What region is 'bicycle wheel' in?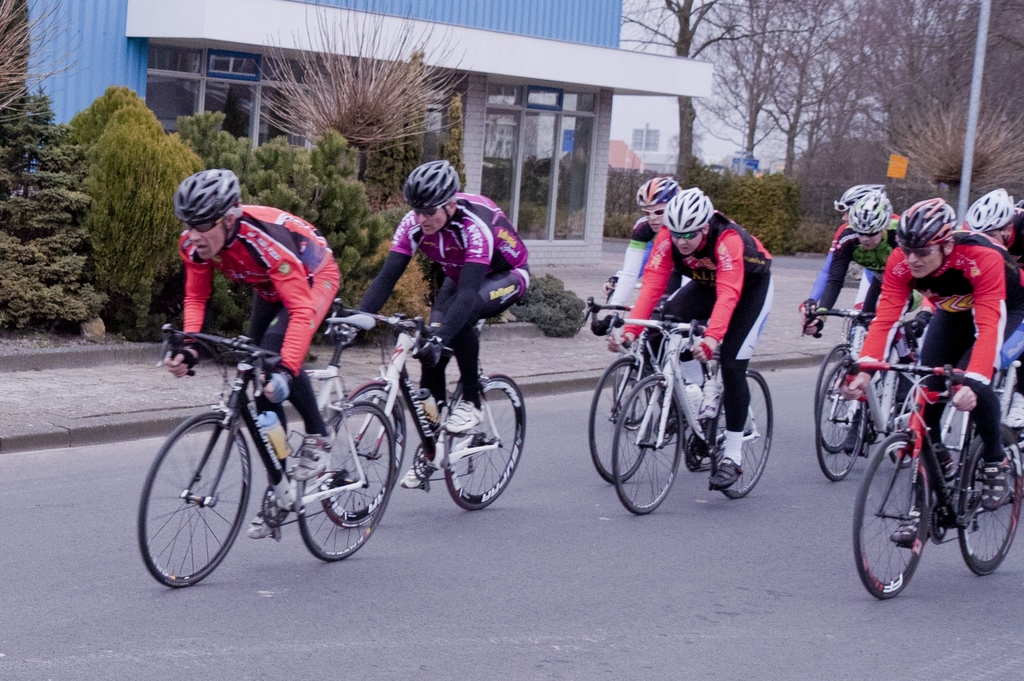
[left=317, top=383, right=406, bottom=528].
